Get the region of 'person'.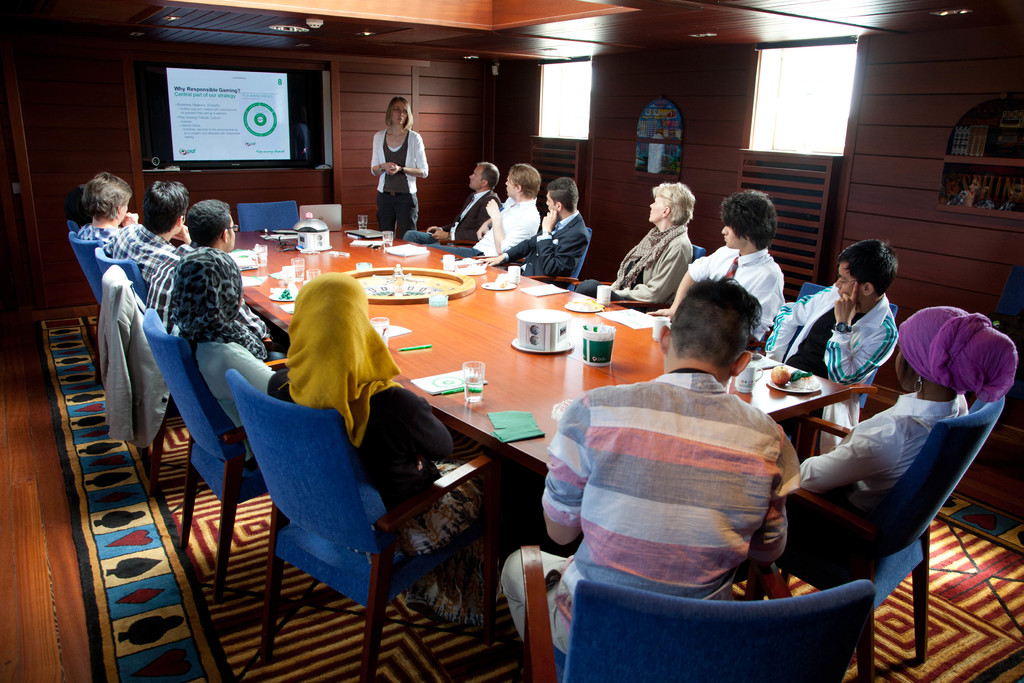
<region>479, 174, 590, 292</region>.
